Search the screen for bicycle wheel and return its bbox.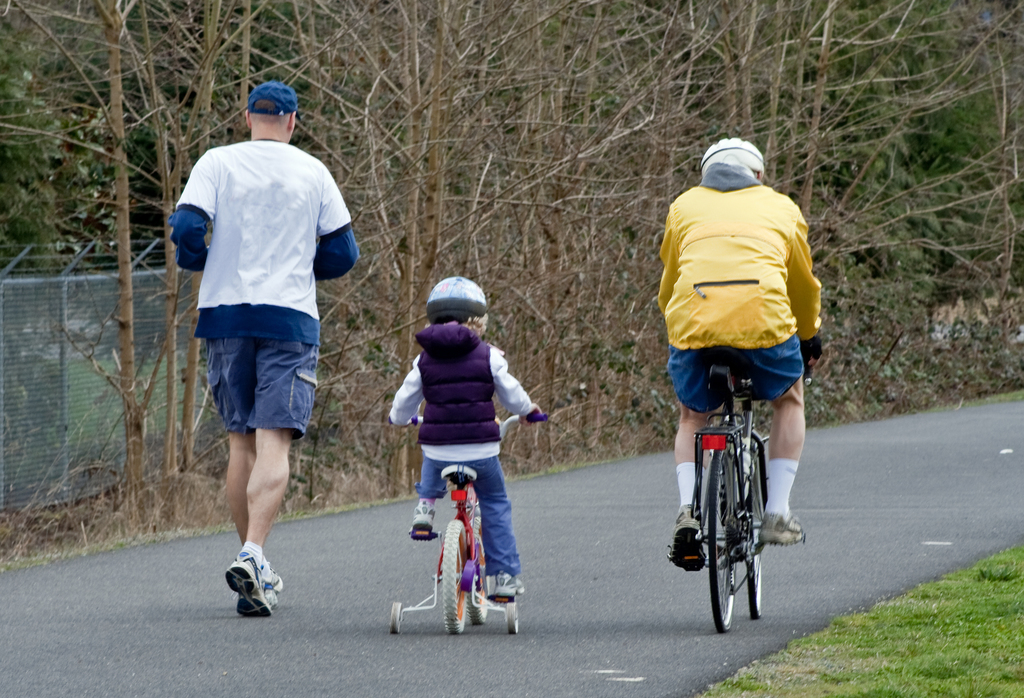
Found: (left=712, top=451, right=734, bottom=634).
